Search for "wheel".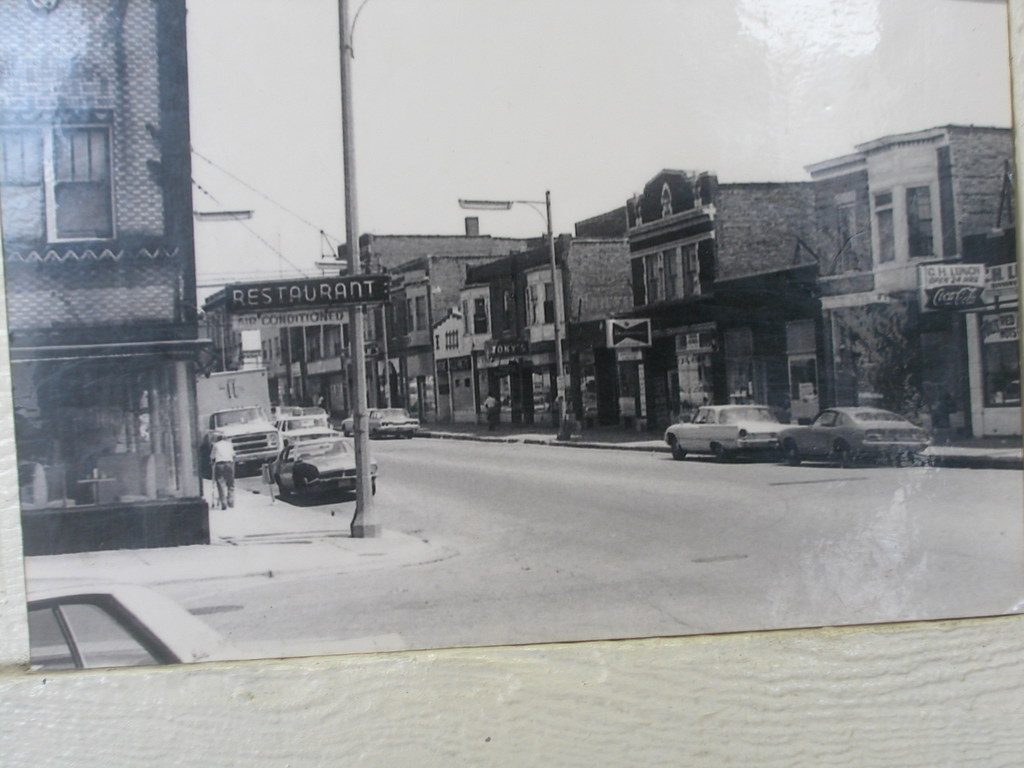
Found at (784,444,796,463).
